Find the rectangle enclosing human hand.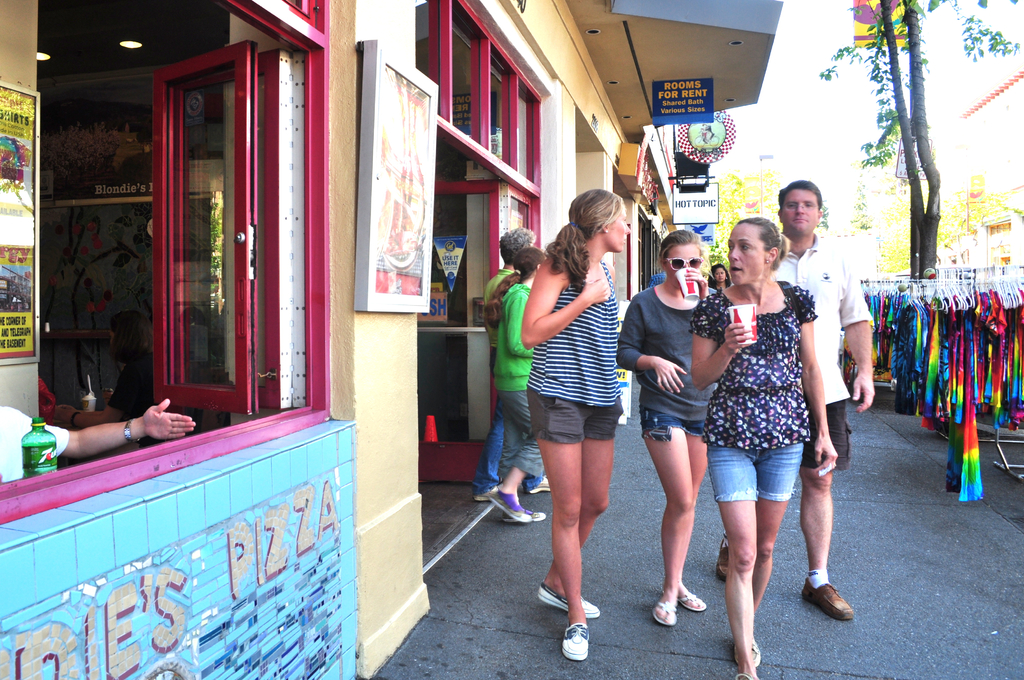
(809,434,839,476).
